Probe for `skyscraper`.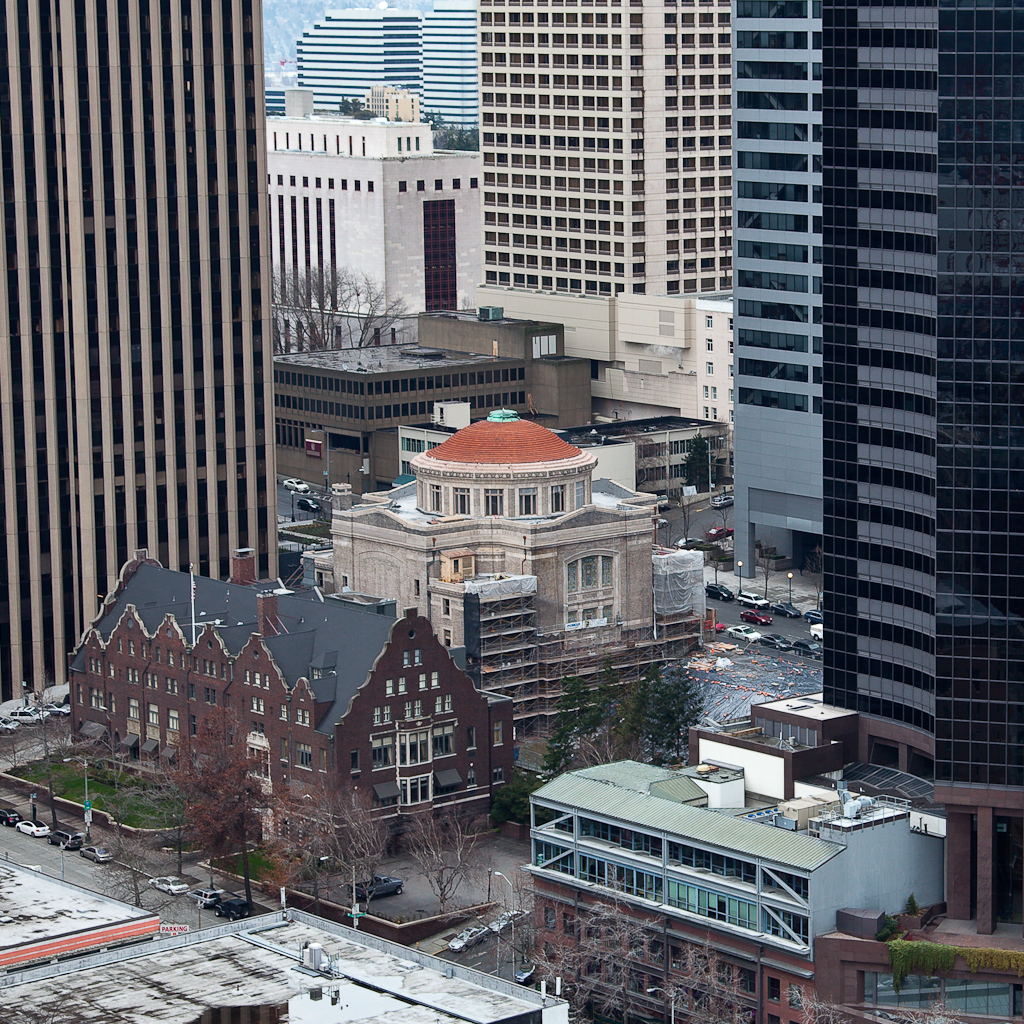
Probe result: <region>704, 69, 1003, 822</region>.
